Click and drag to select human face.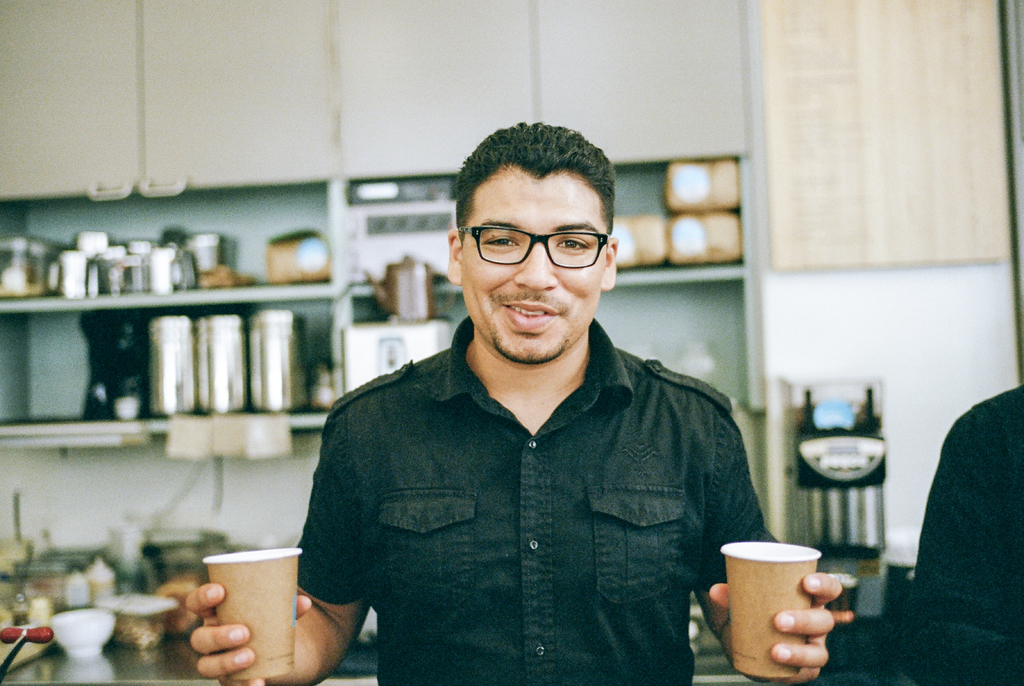
Selection: 459,172,607,369.
